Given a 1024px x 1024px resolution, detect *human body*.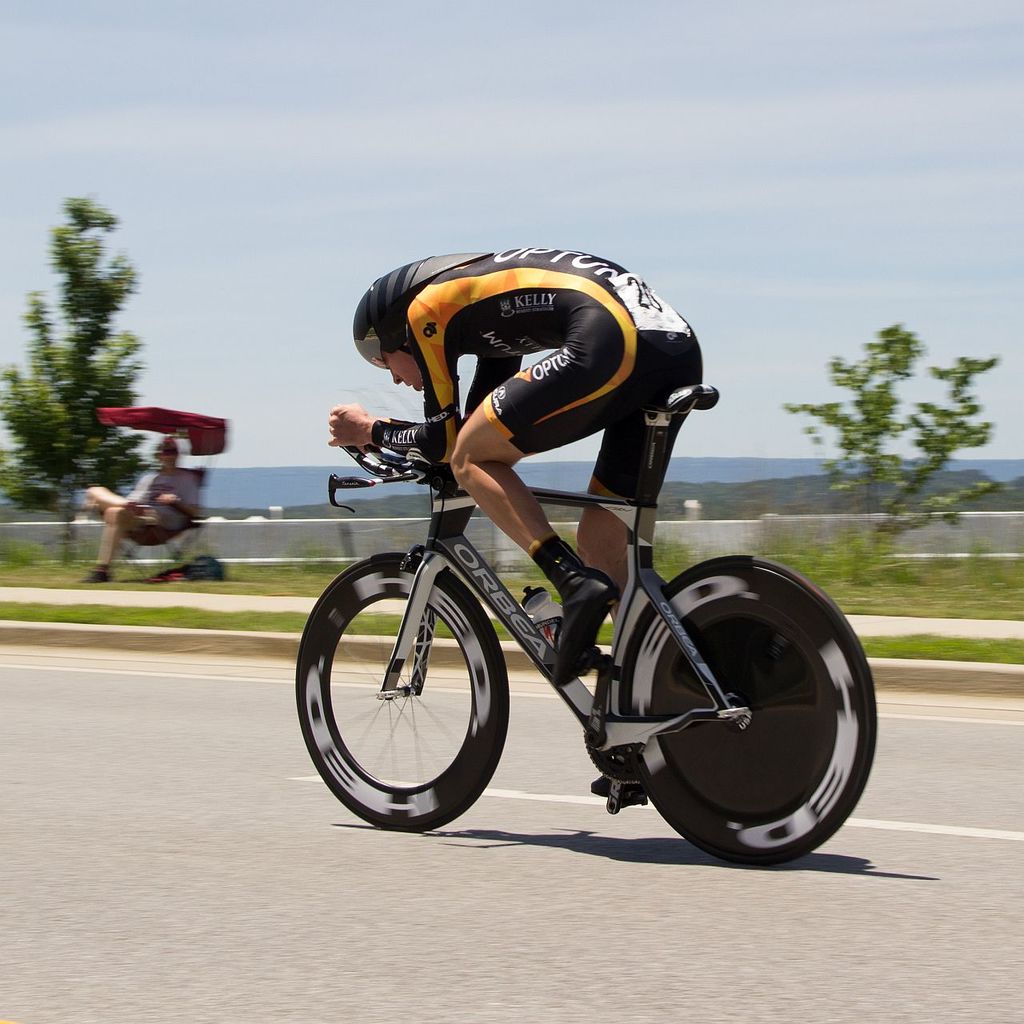
bbox=(75, 466, 210, 582).
